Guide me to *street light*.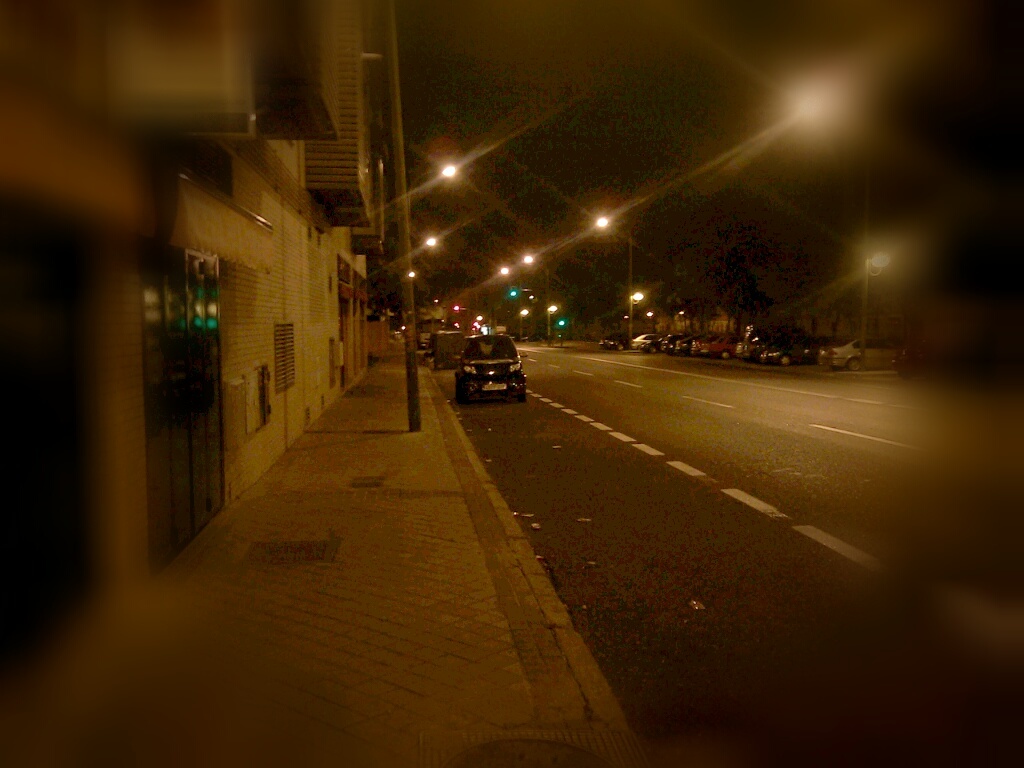
Guidance: left=524, top=256, right=551, bottom=340.
